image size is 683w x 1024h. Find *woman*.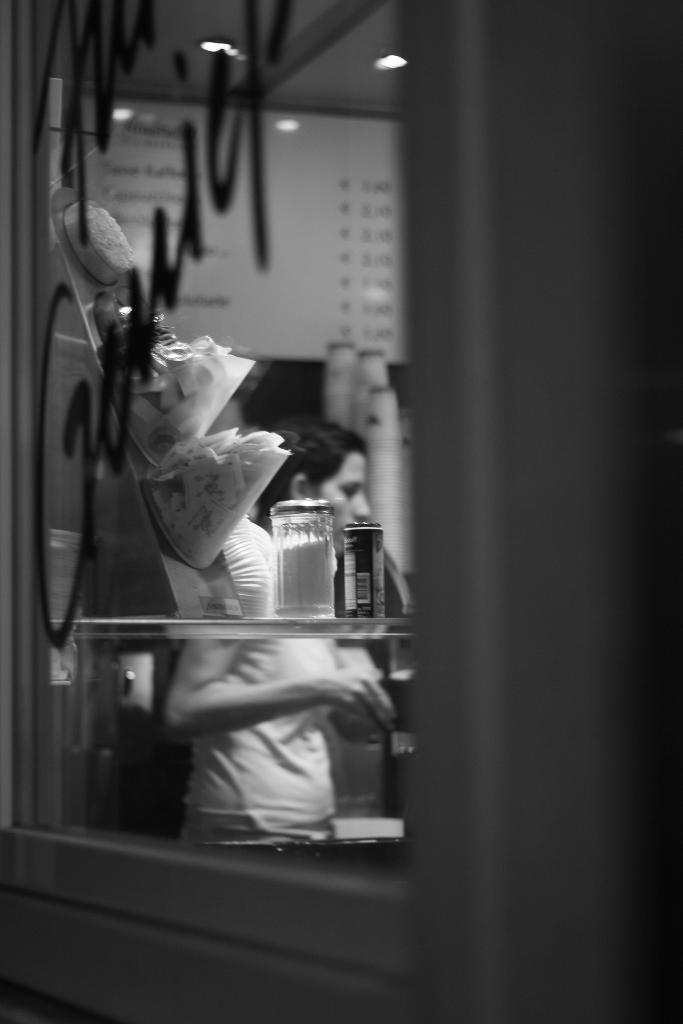
160,415,390,833.
